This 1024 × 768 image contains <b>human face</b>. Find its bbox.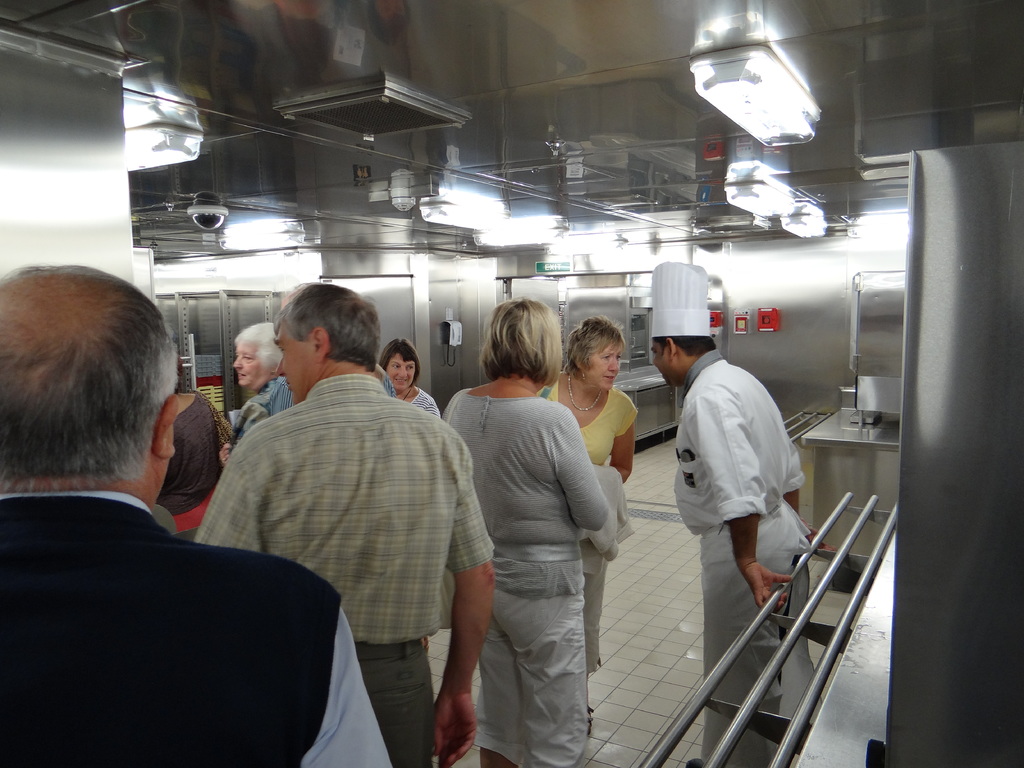
bbox=(383, 352, 416, 388).
